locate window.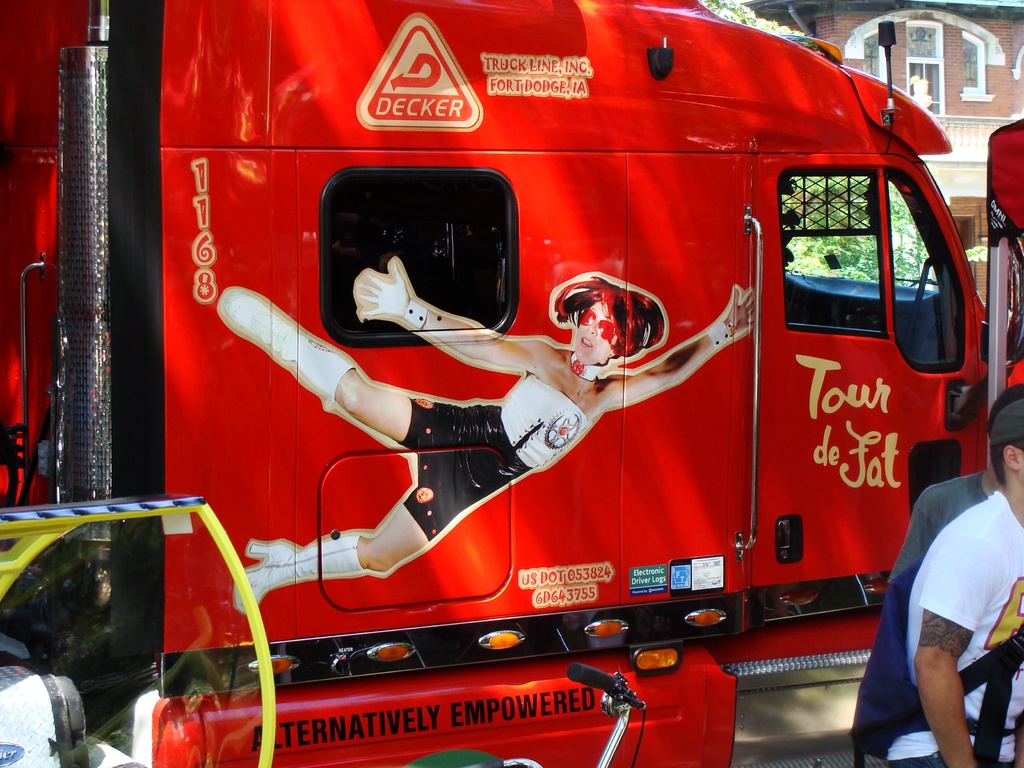
Bounding box: 895/22/947/113.
